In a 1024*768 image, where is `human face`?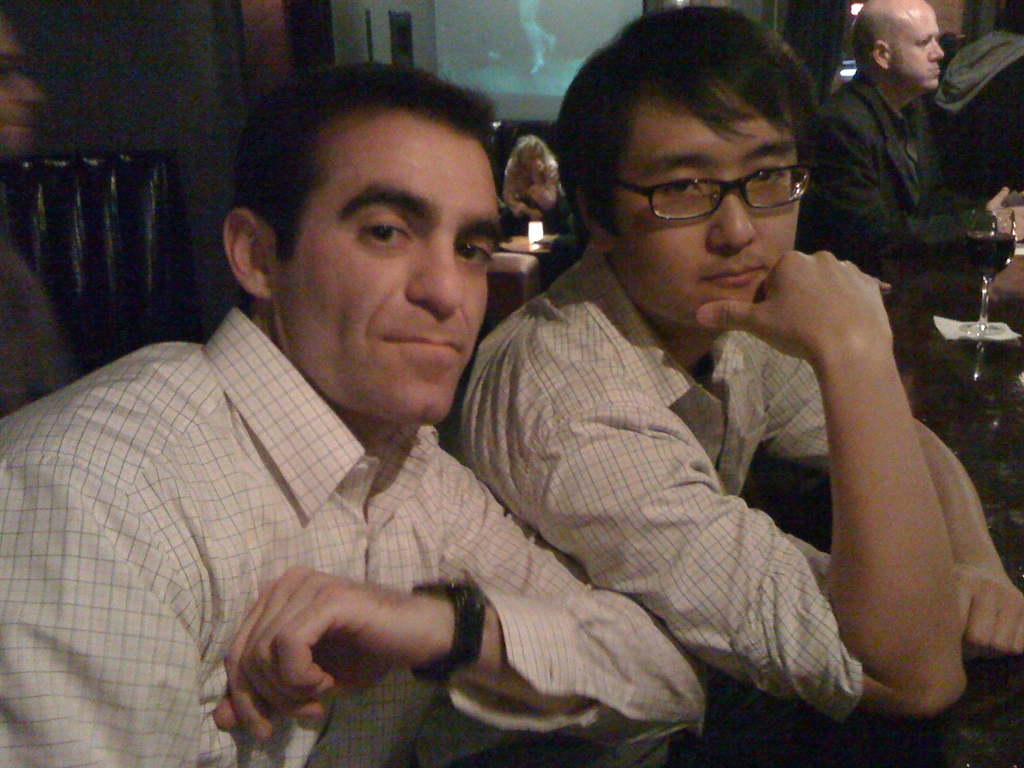
612:89:798:319.
